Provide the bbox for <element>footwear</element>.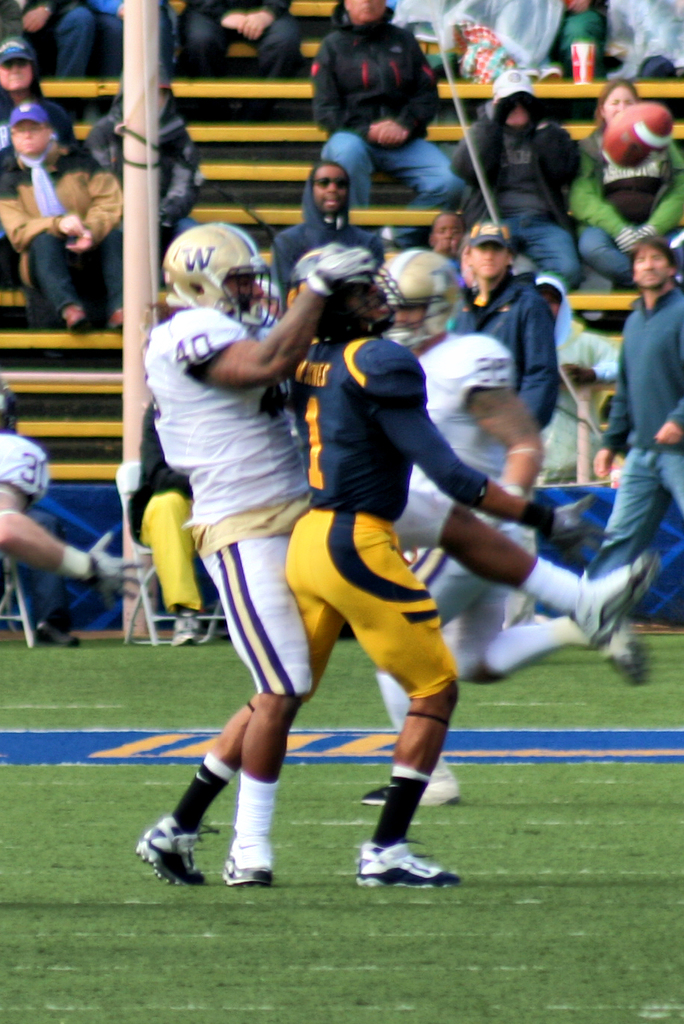
locate(575, 557, 654, 650).
